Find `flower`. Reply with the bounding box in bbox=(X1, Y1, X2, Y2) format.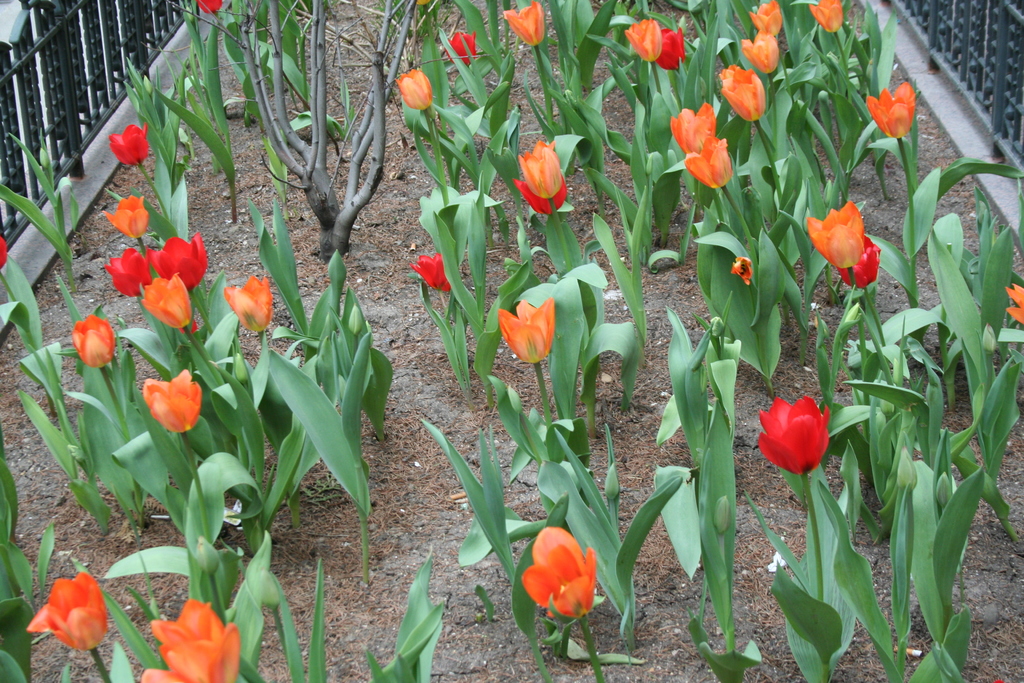
bbox=(1004, 281, 1023, 329).
